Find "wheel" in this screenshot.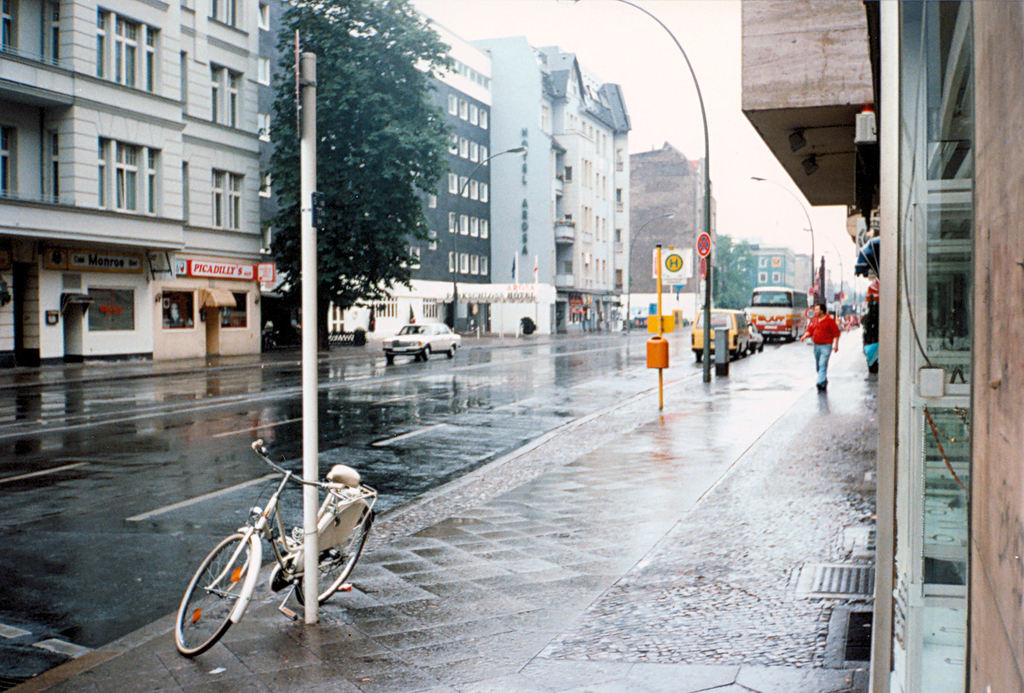
The bounding box for "wheel" is locate(295, 512, 370, 607).
